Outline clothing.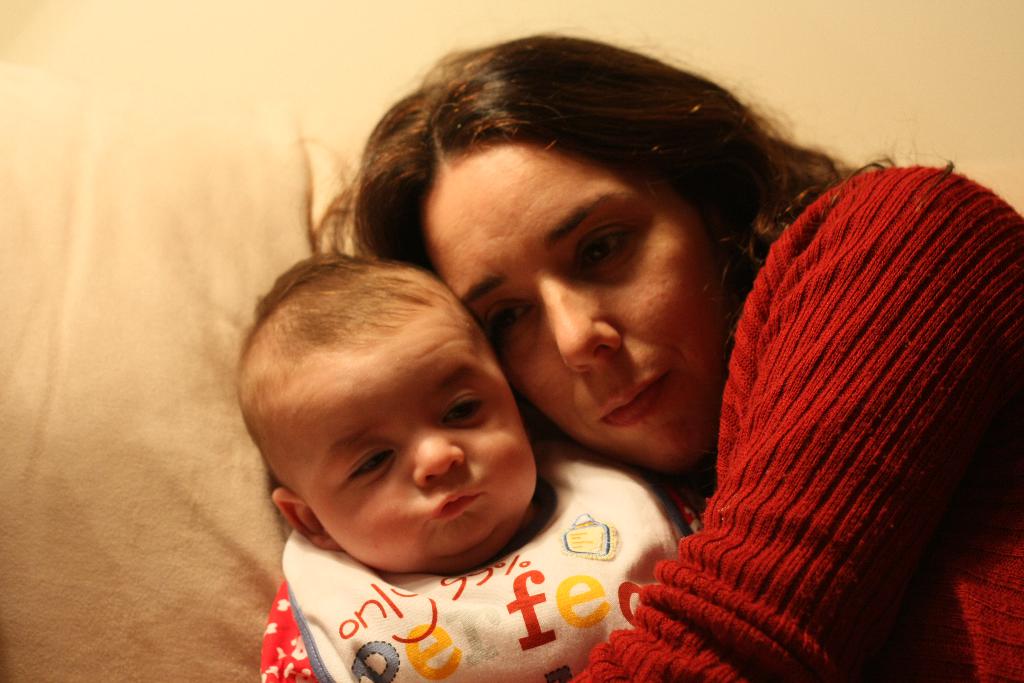
Outline: <box>570,149,1023,682</box>.
